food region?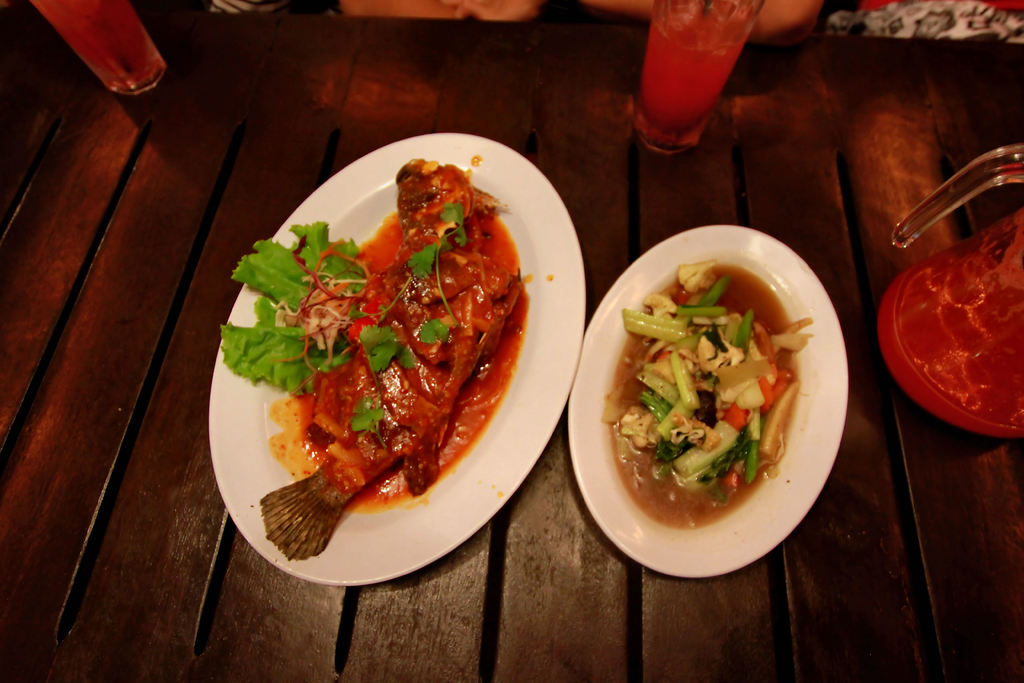
[596,251,820,538]
